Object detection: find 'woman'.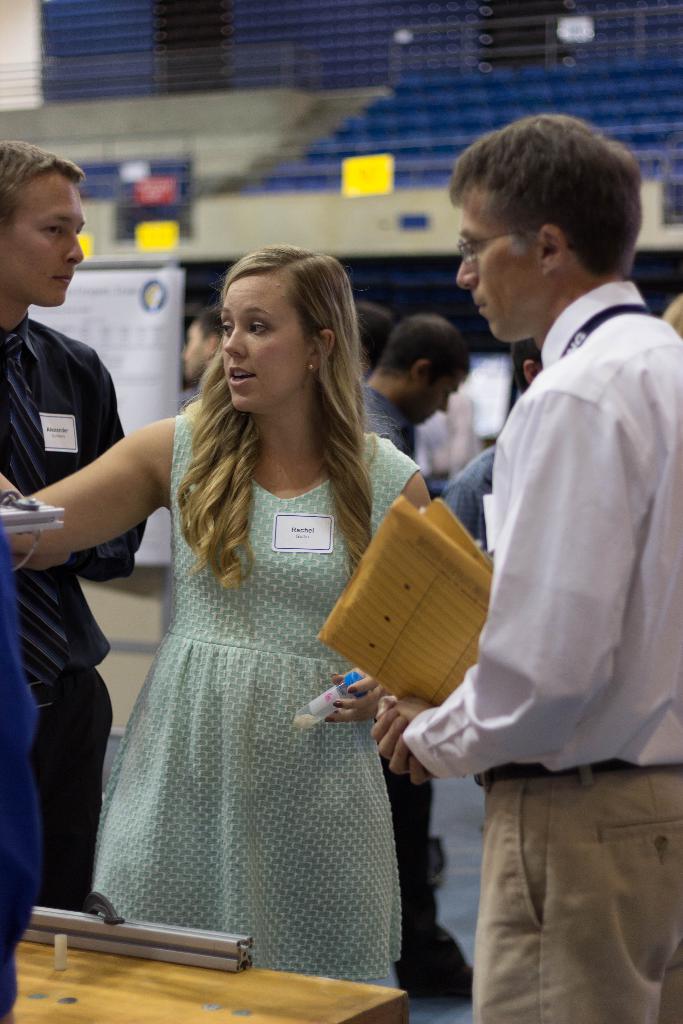
bbox(0, 247, 434, 988).
